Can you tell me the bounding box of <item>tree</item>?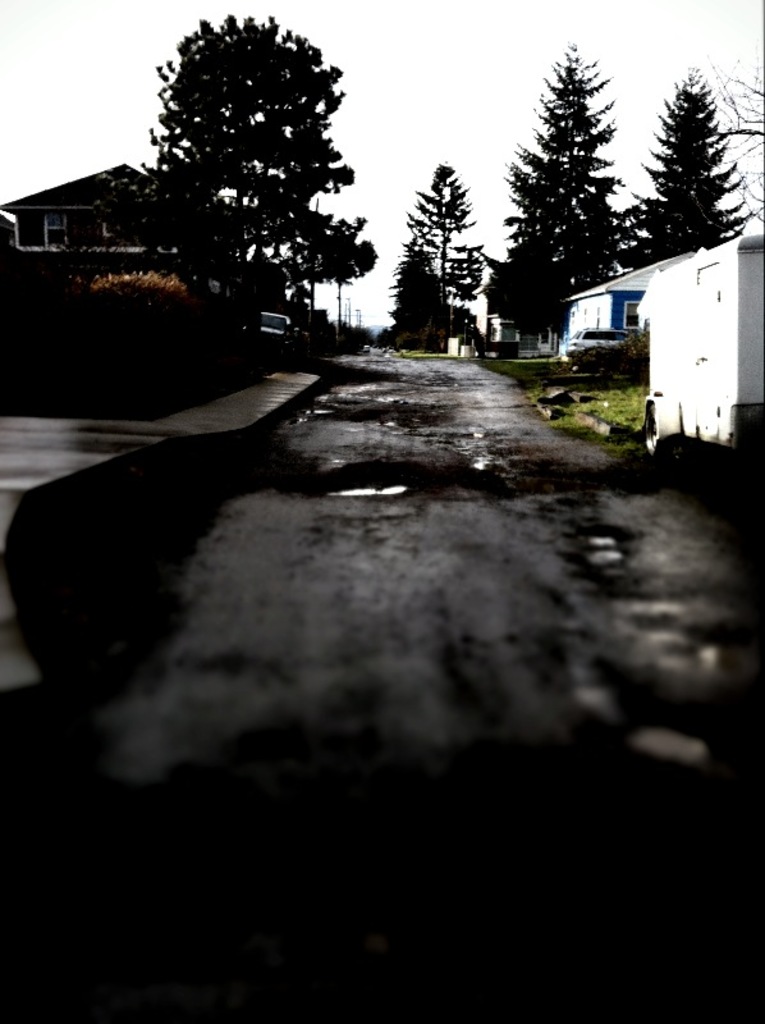
500/42/626/355.
